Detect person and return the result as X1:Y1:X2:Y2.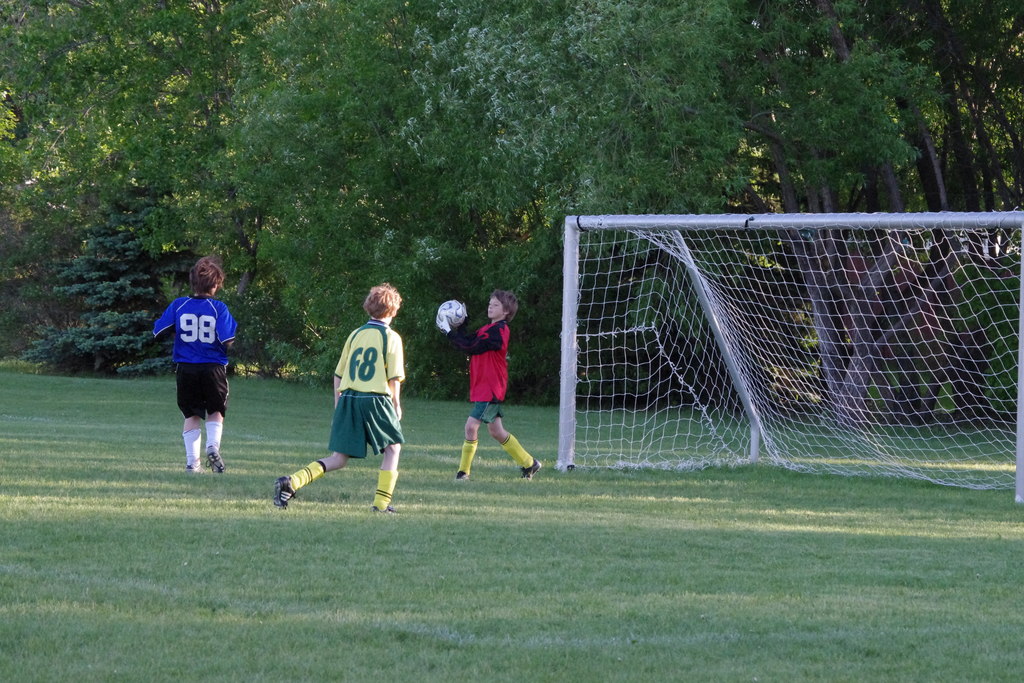
273:288:409:519.
